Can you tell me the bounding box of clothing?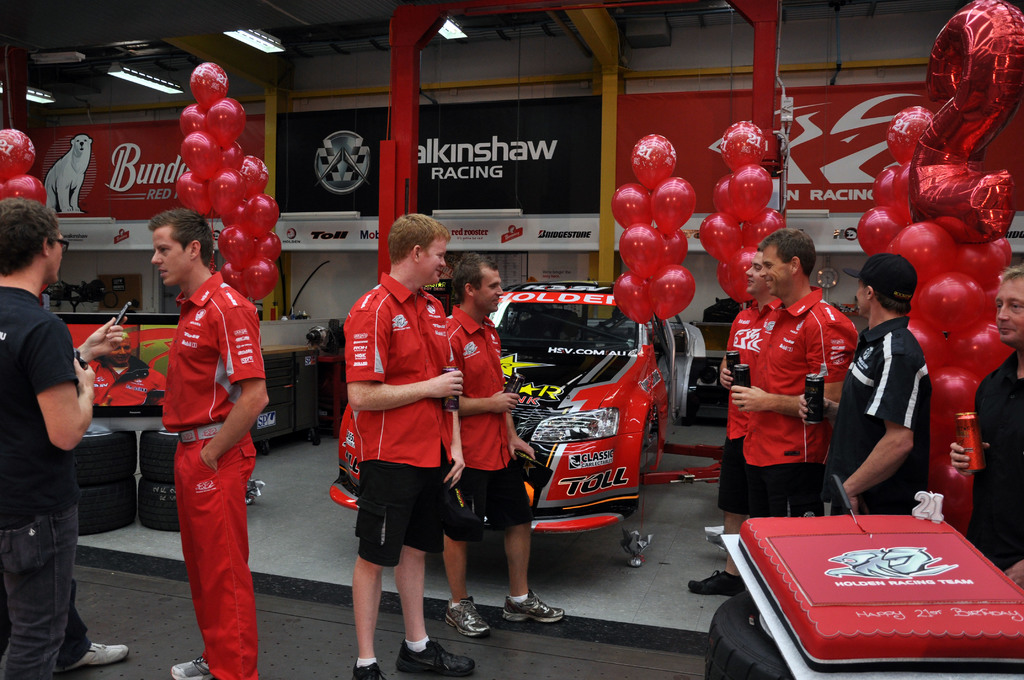
bbox(826, 318, 931, 516).
